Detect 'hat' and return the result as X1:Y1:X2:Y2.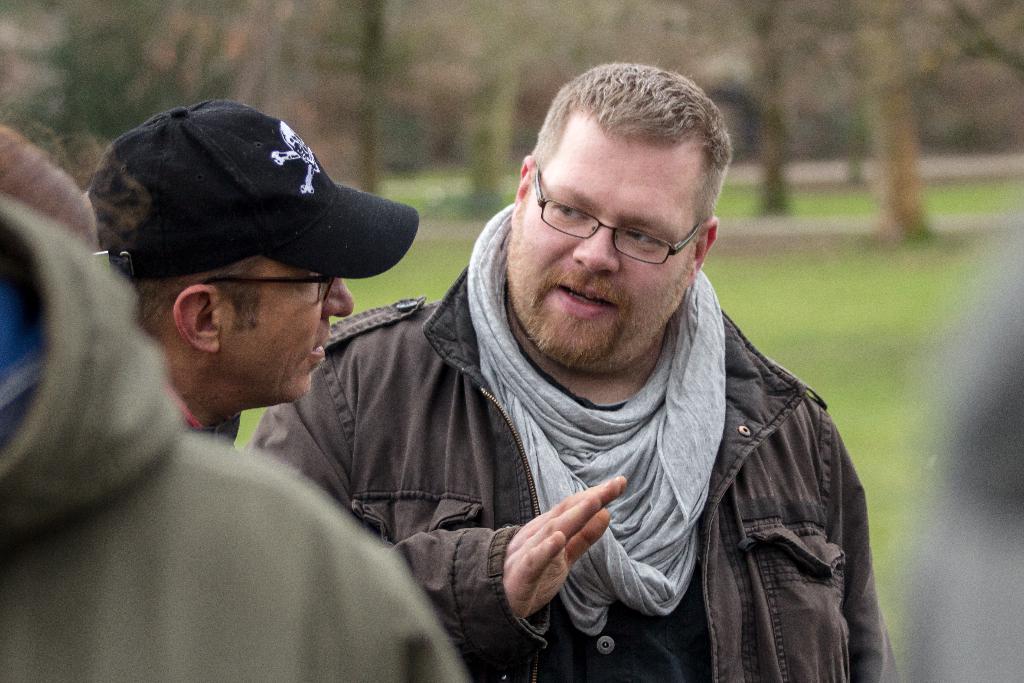
94:97:421:281.
